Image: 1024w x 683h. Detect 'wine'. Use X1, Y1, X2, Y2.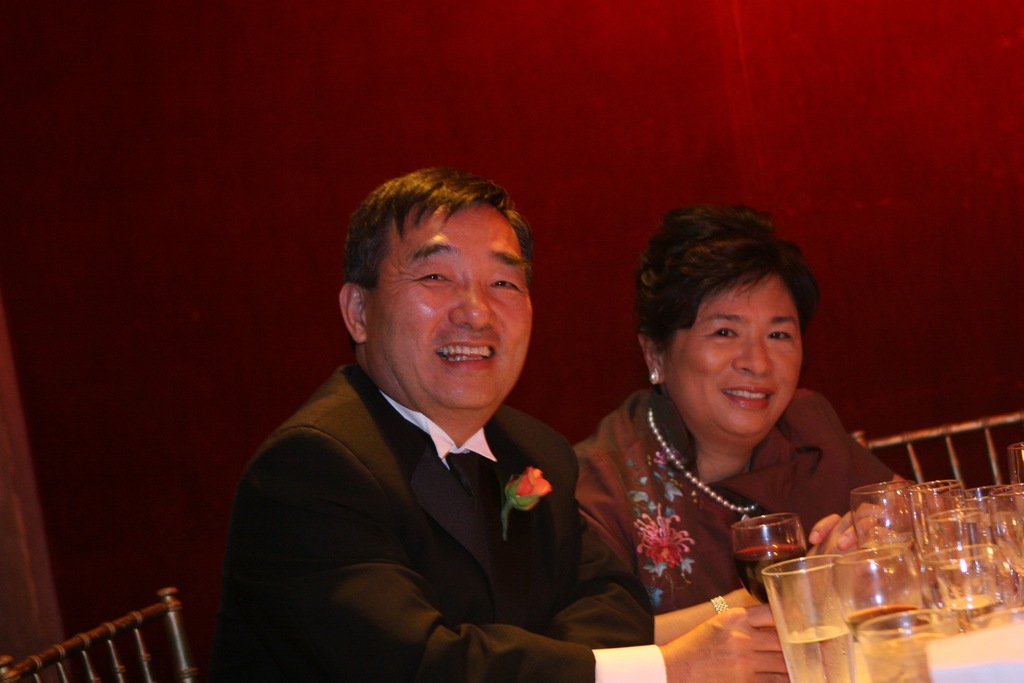
732, 541, 808, 607.
